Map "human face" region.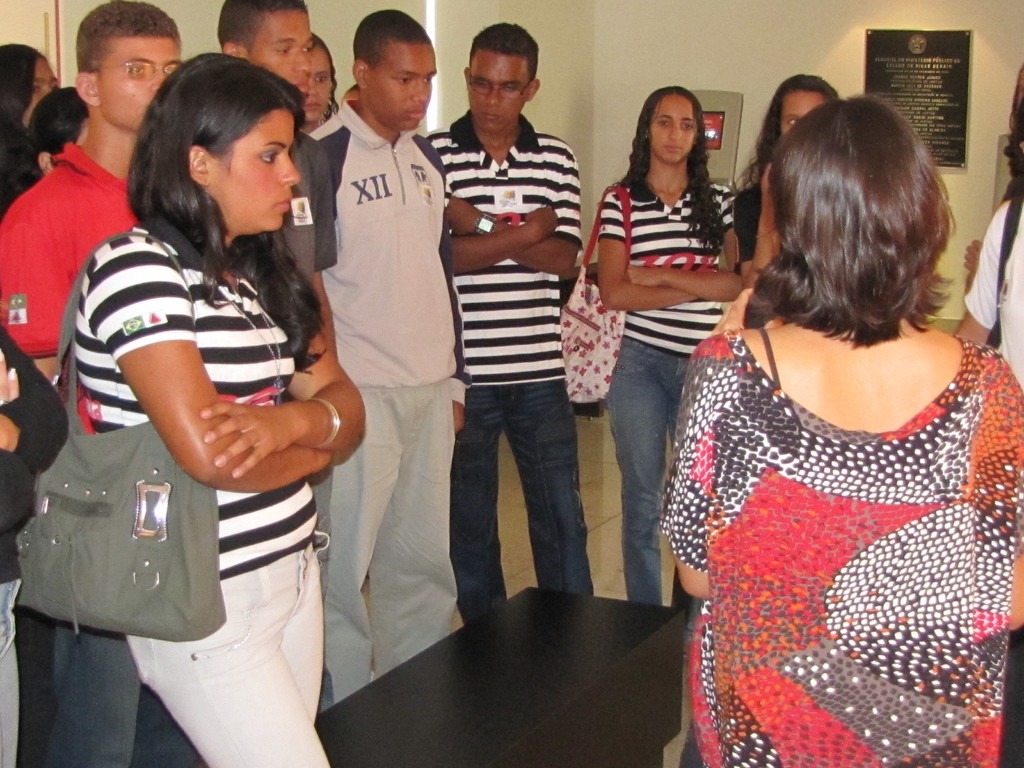
Mapped to [x1=298, y1=45, x2=333, y2=124].
